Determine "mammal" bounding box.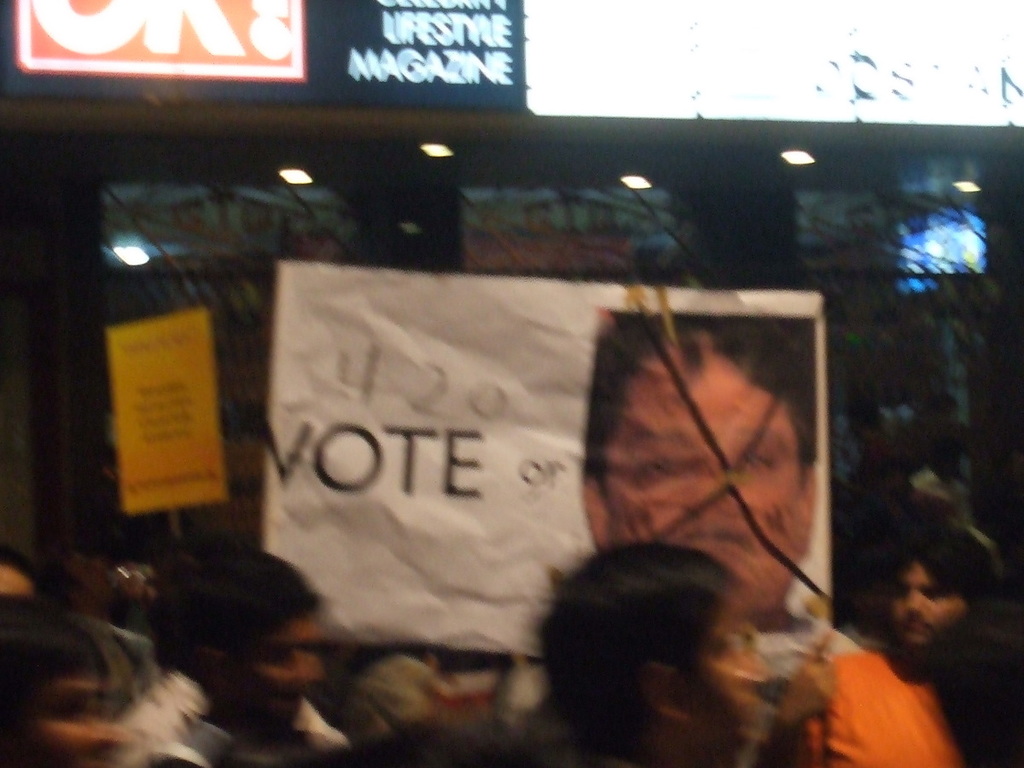
Determined: locate(457, 519, 852, 760).
